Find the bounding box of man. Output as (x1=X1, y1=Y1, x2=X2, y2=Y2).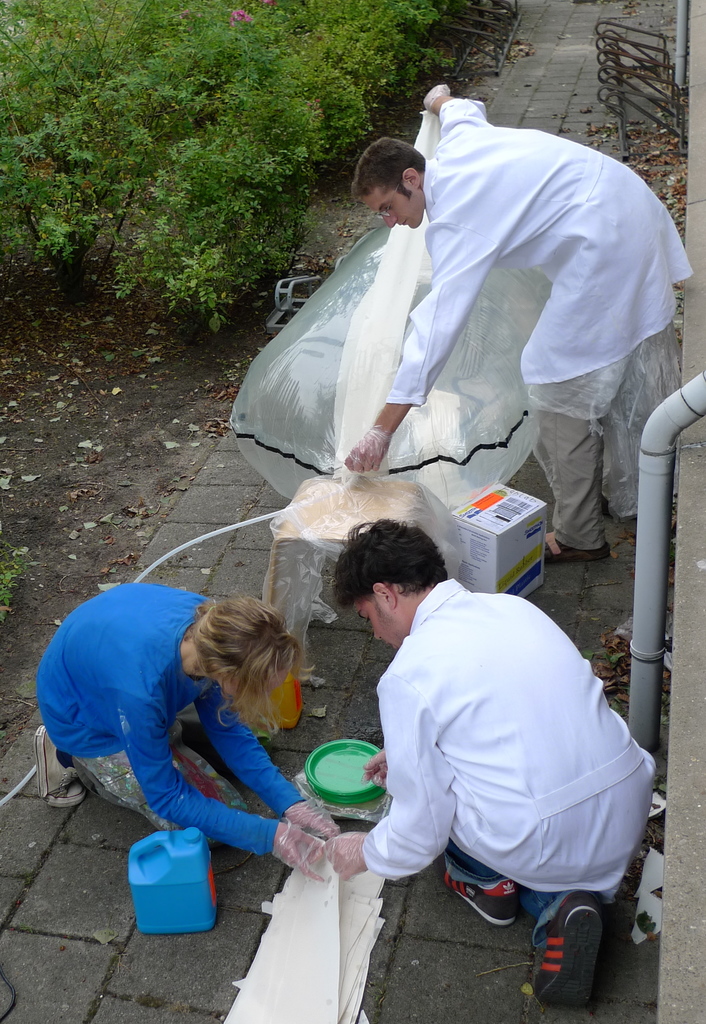
(x1=343, y1=88, x2=695, y2=561).
